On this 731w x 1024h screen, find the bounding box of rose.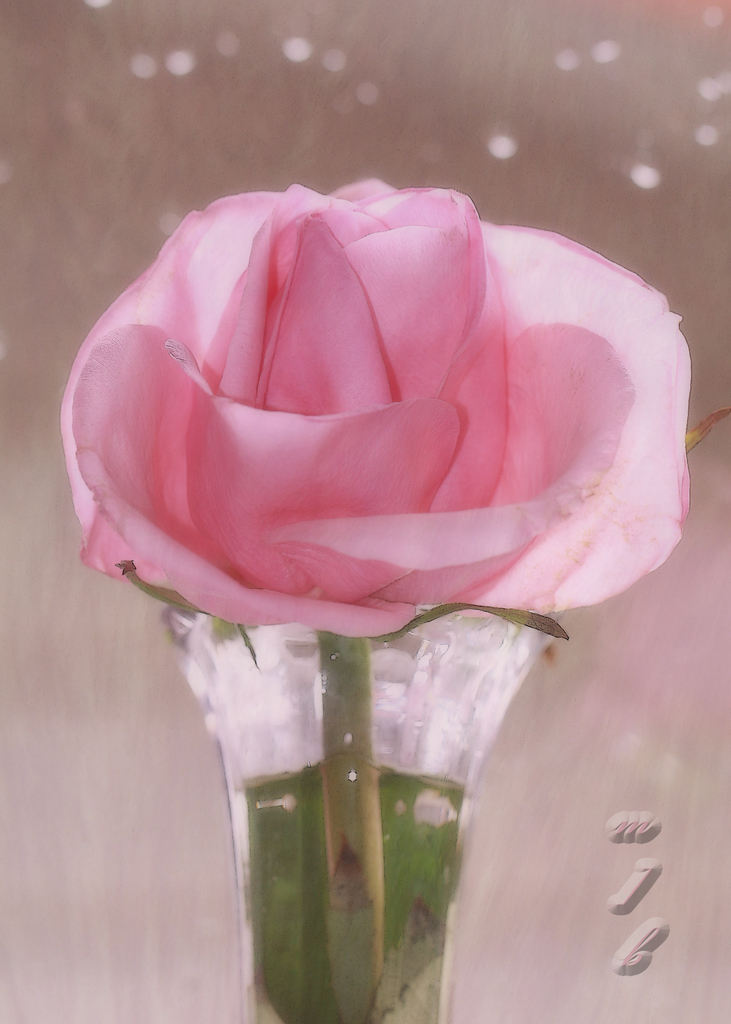
Bounding box: 58/177/697/640.
